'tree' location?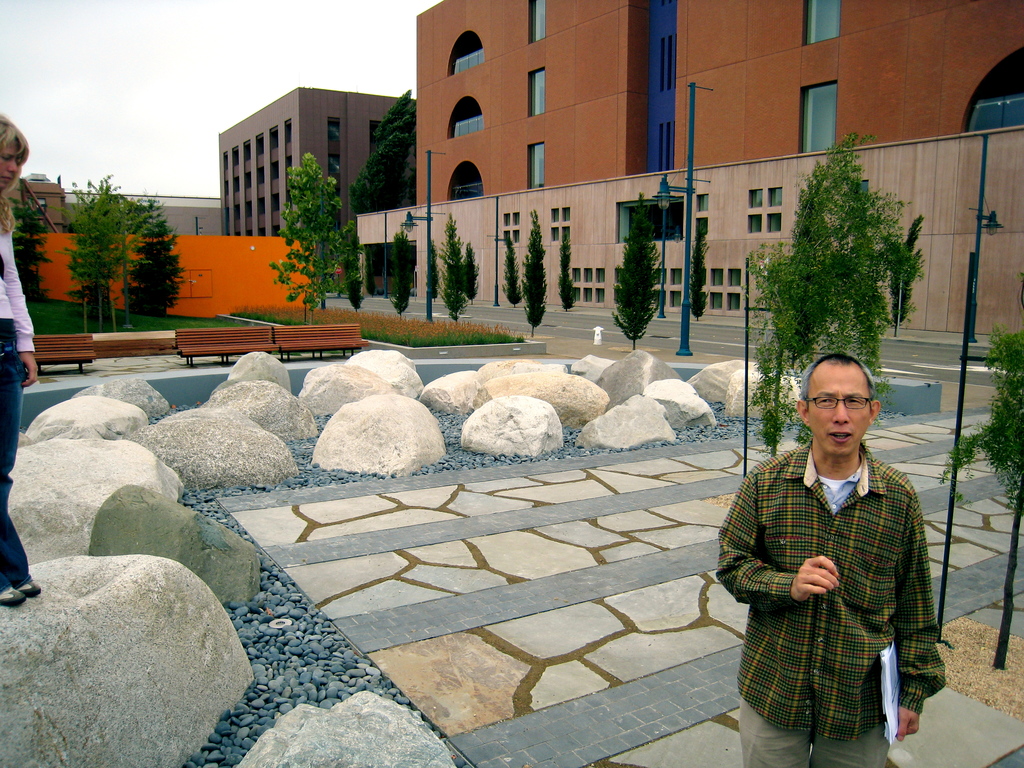
BBox(35, 156, 179, 320)
